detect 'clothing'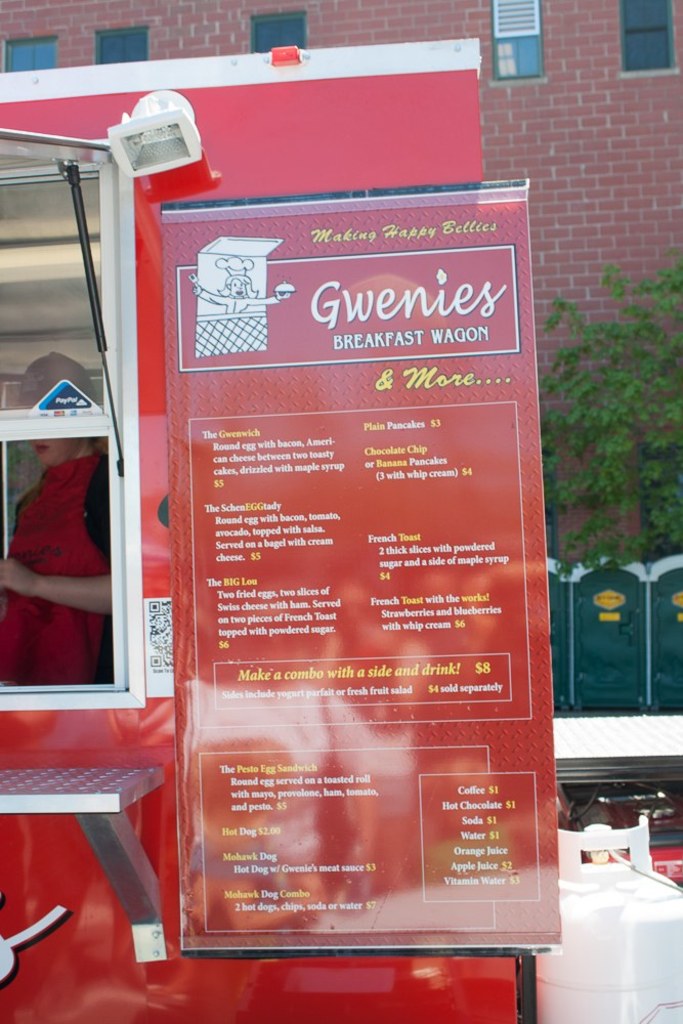
<region>0, 449, 108, 675</region>
